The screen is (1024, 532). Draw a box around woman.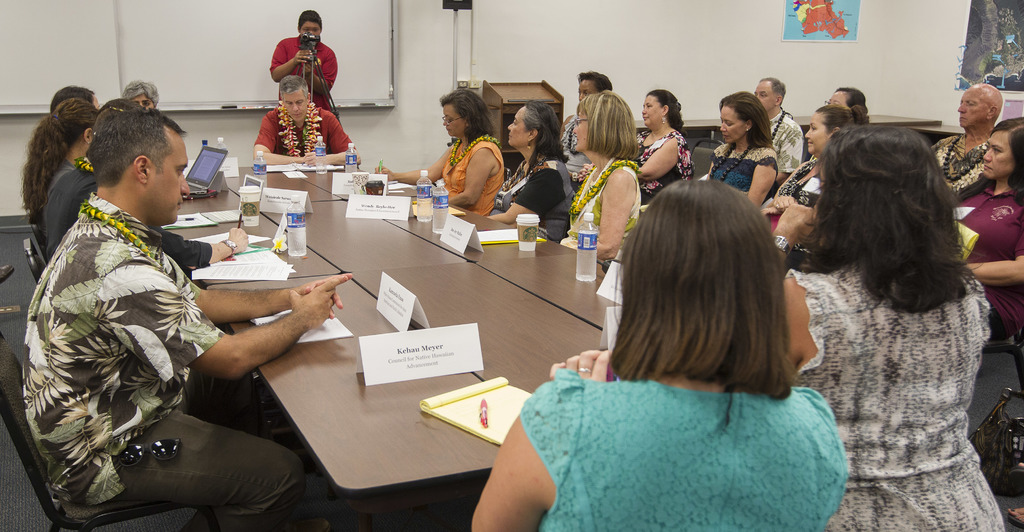
752 106 868 232.
